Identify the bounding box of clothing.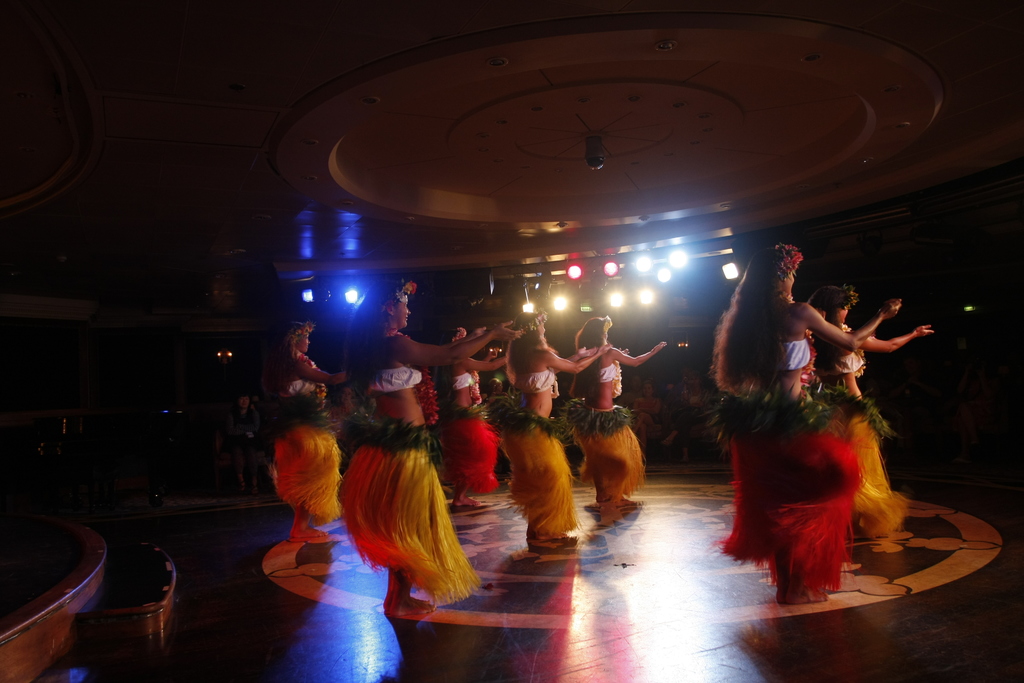
detection(285, 380, 317, 399).
